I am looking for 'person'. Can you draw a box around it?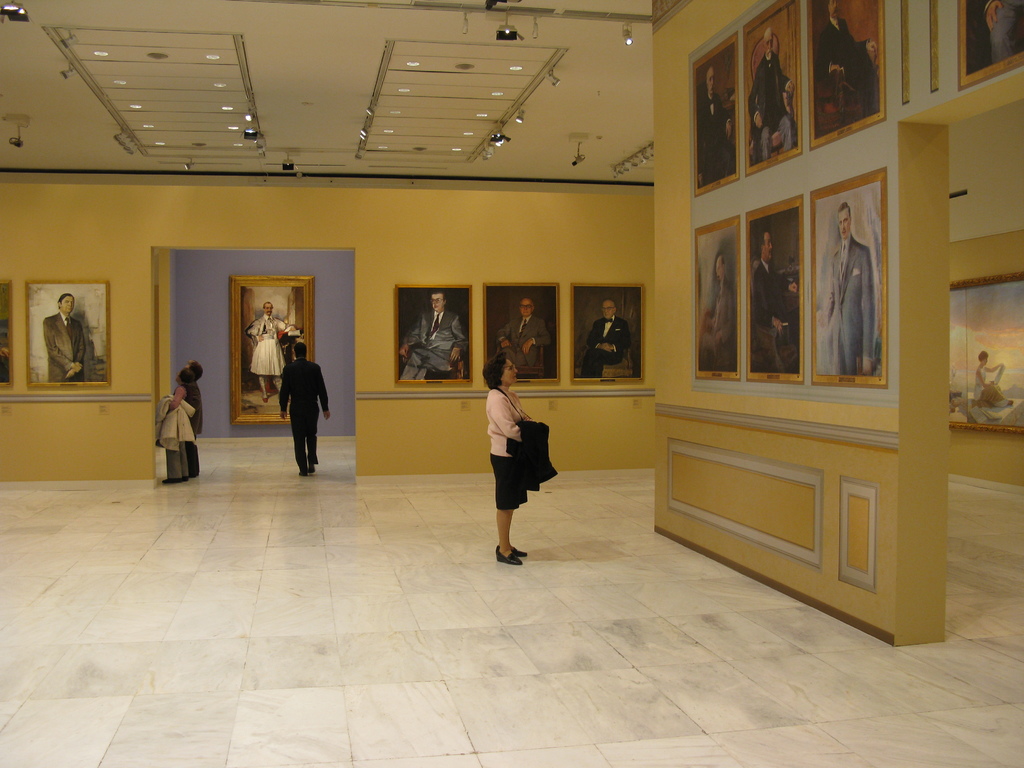
Sure, the bounding box is Rect(750, 229, 801, 346).
